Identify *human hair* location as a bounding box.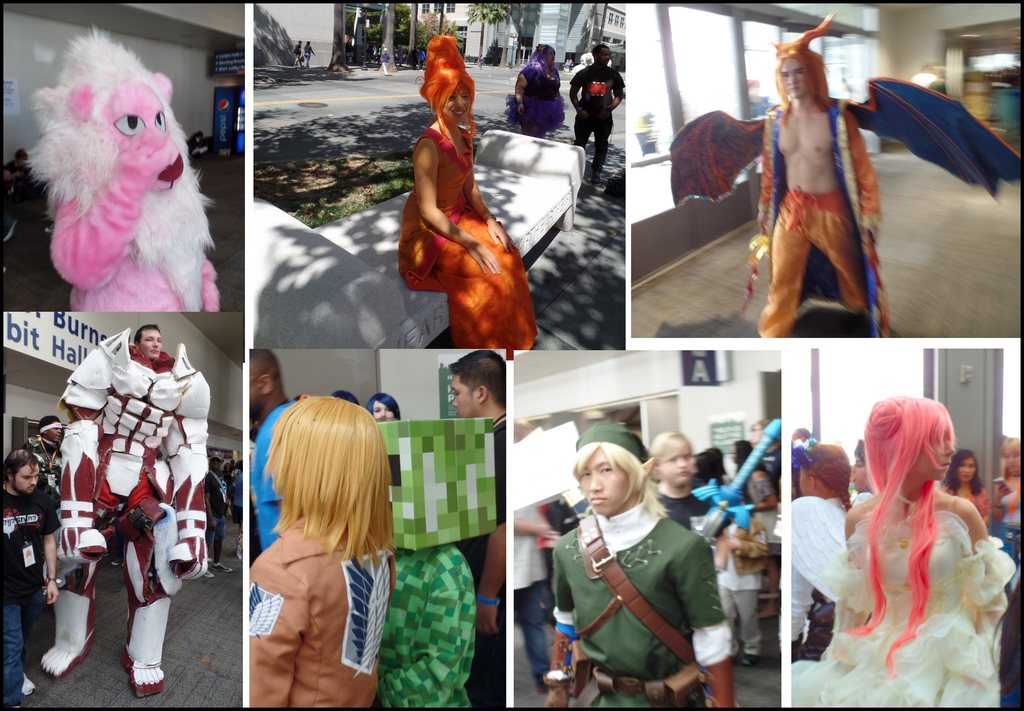
687 451 724 486.
